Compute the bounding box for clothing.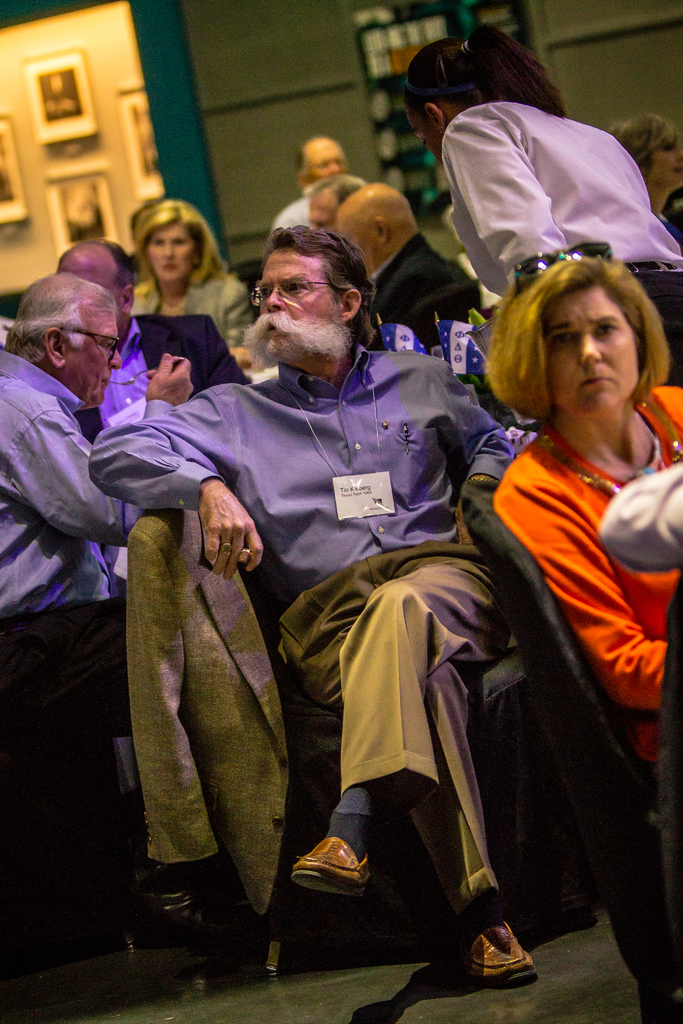
447,95,682,281.
